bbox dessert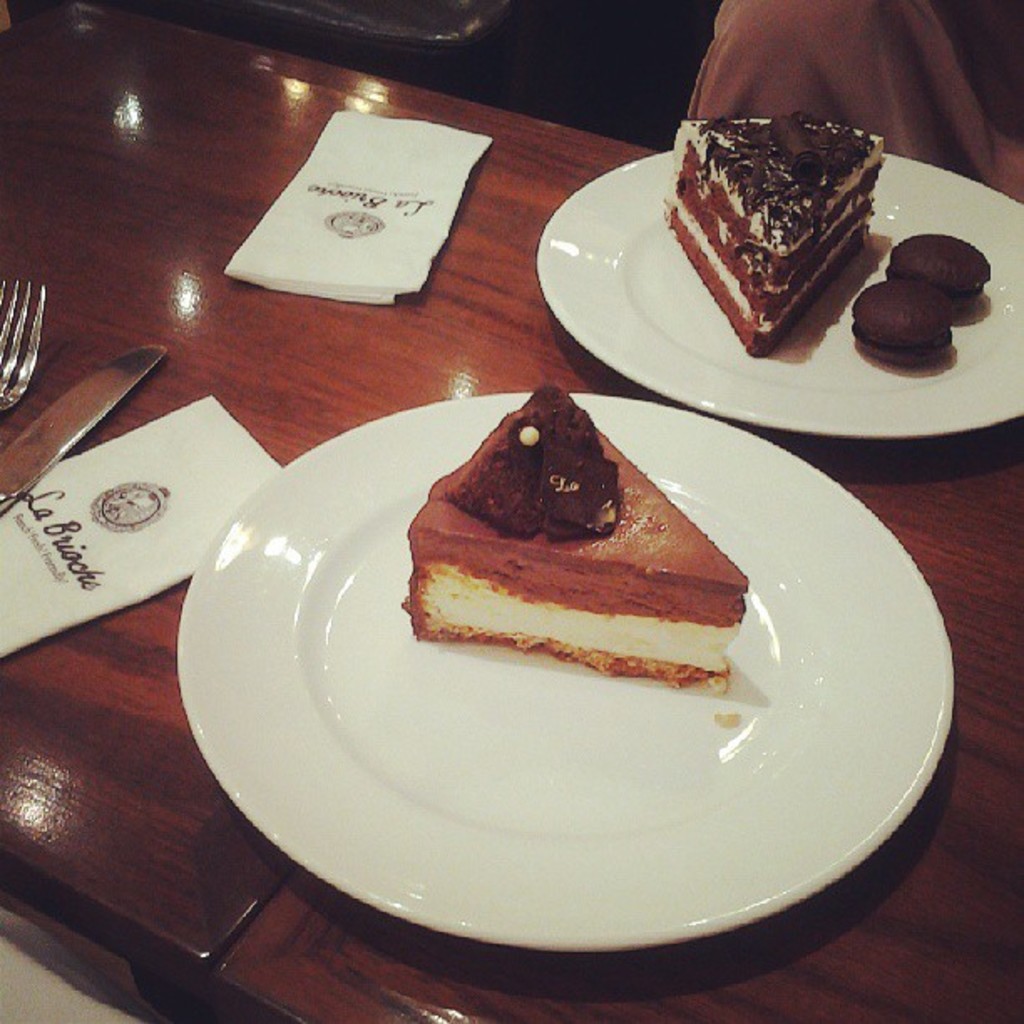
box(408, 380, 746, 693)
